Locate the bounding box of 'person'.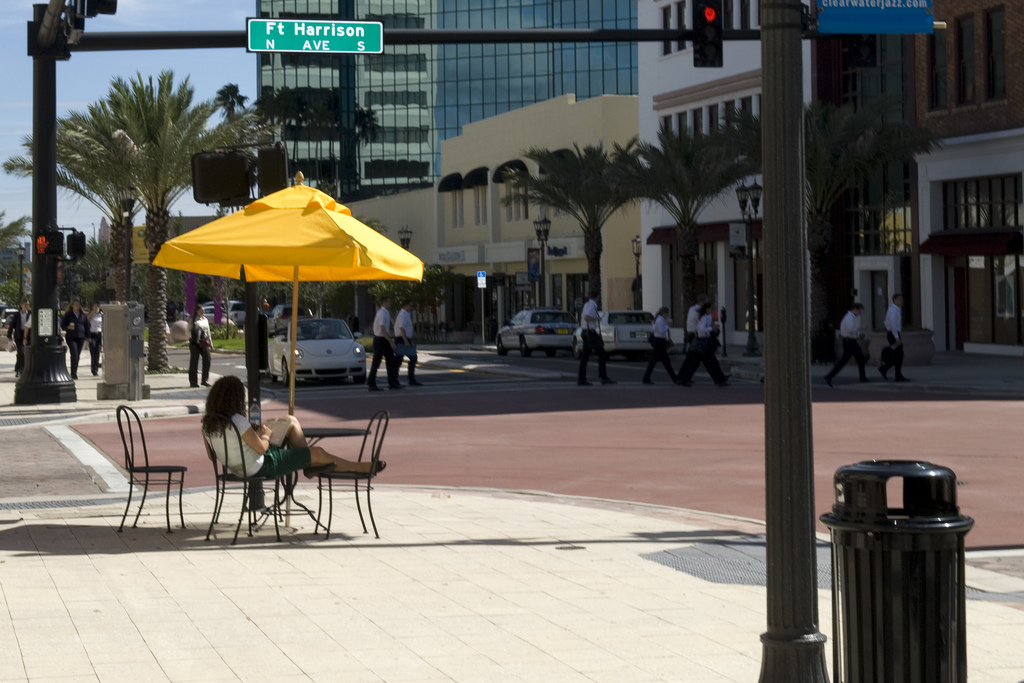
Bounding box: 392,298,426,389.
